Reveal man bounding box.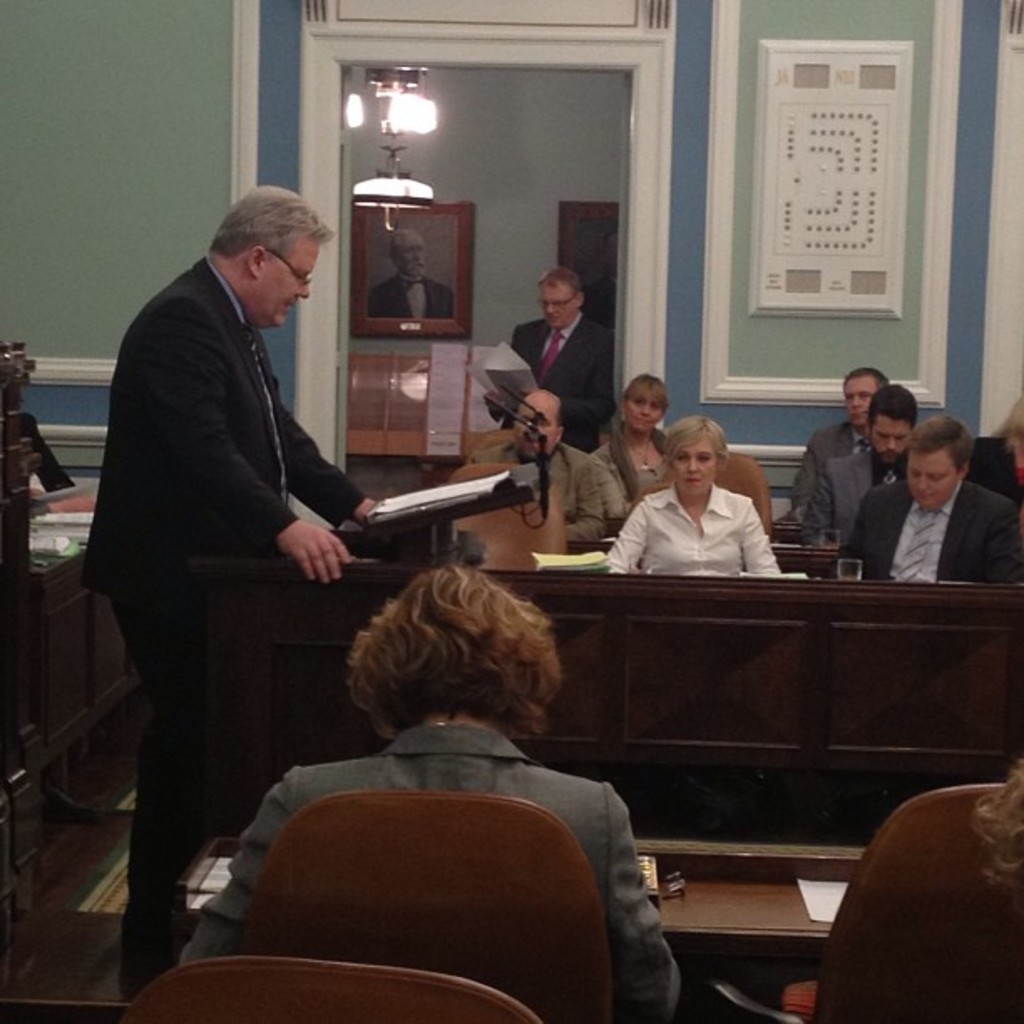
Revealed: locate(79, 181, 373, 989).
